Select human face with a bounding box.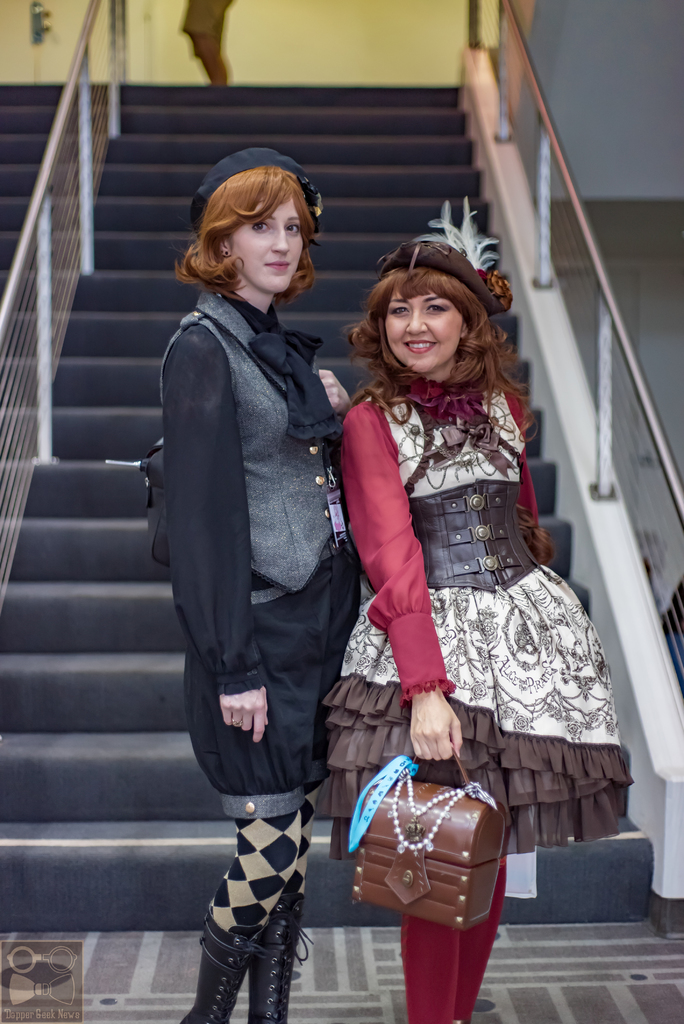
[228, 190, 304, 297].
